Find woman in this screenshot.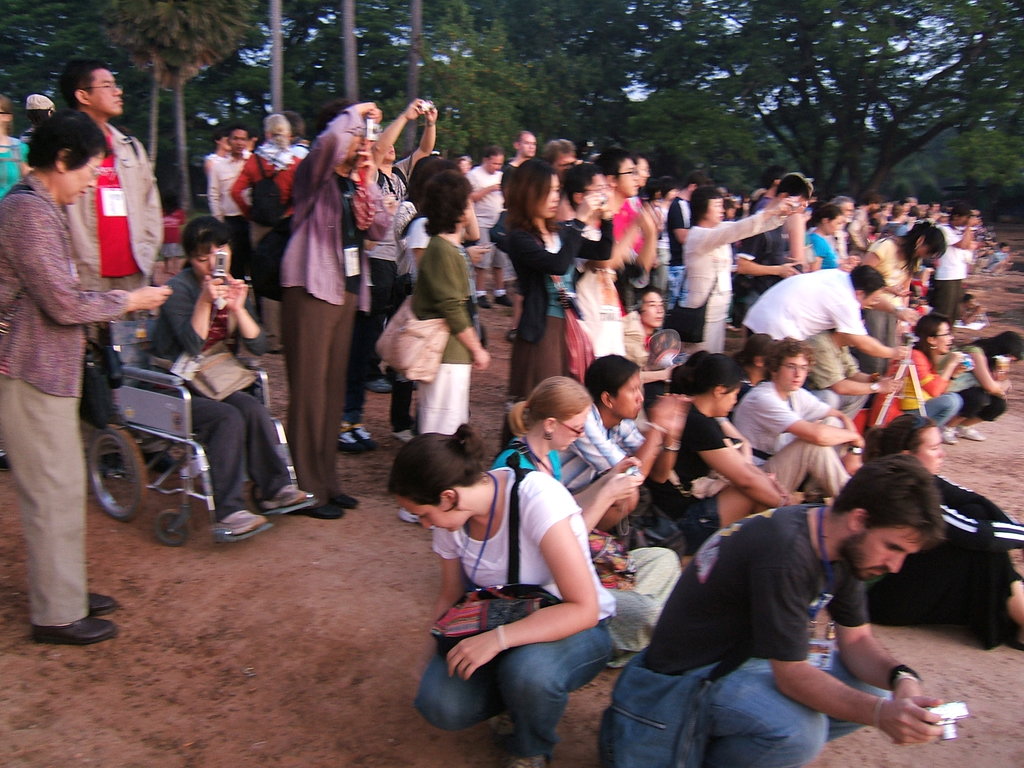
The bounding box for woman is (648, 359, 785, 548).
